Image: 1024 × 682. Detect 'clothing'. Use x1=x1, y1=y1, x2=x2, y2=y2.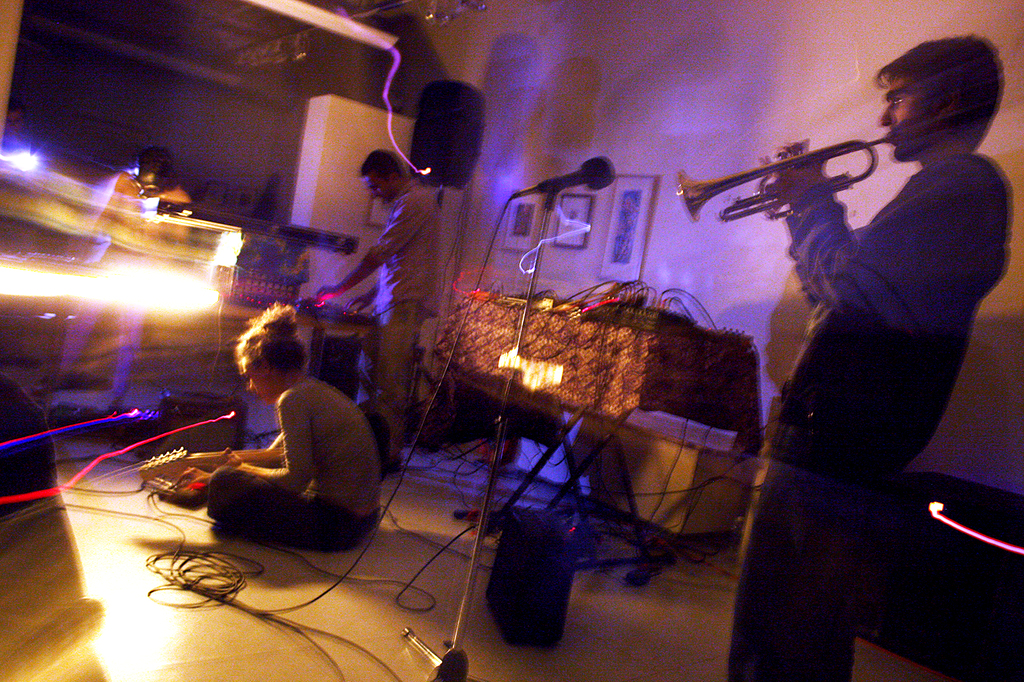
x1=205, y1=376, x2=383, y2=556.
